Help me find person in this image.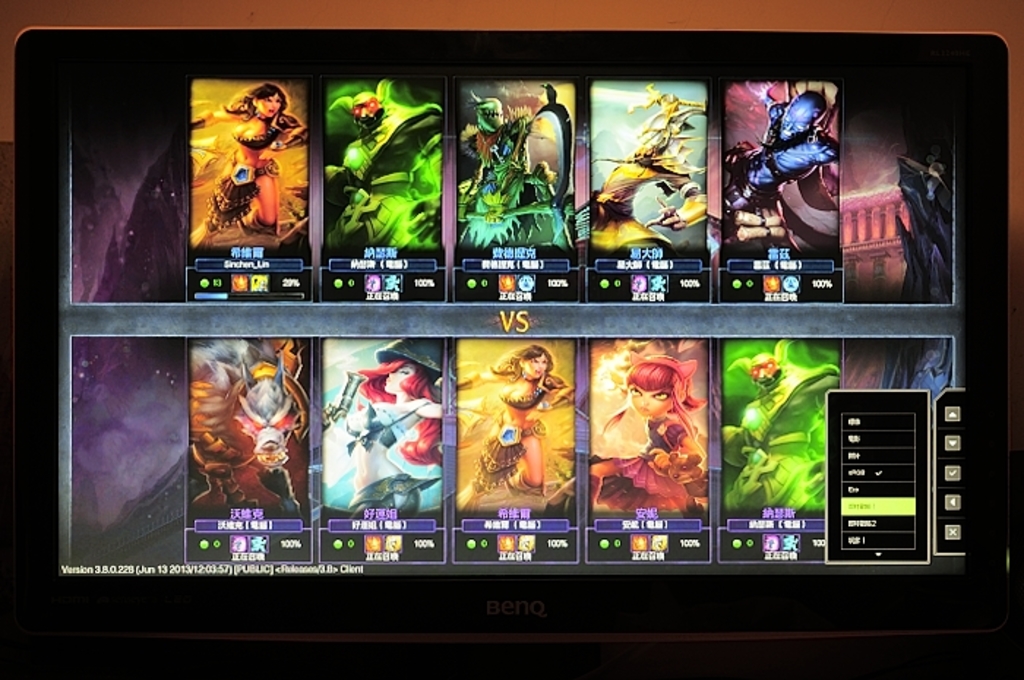
Found it: (456, 347, 576, 518).
